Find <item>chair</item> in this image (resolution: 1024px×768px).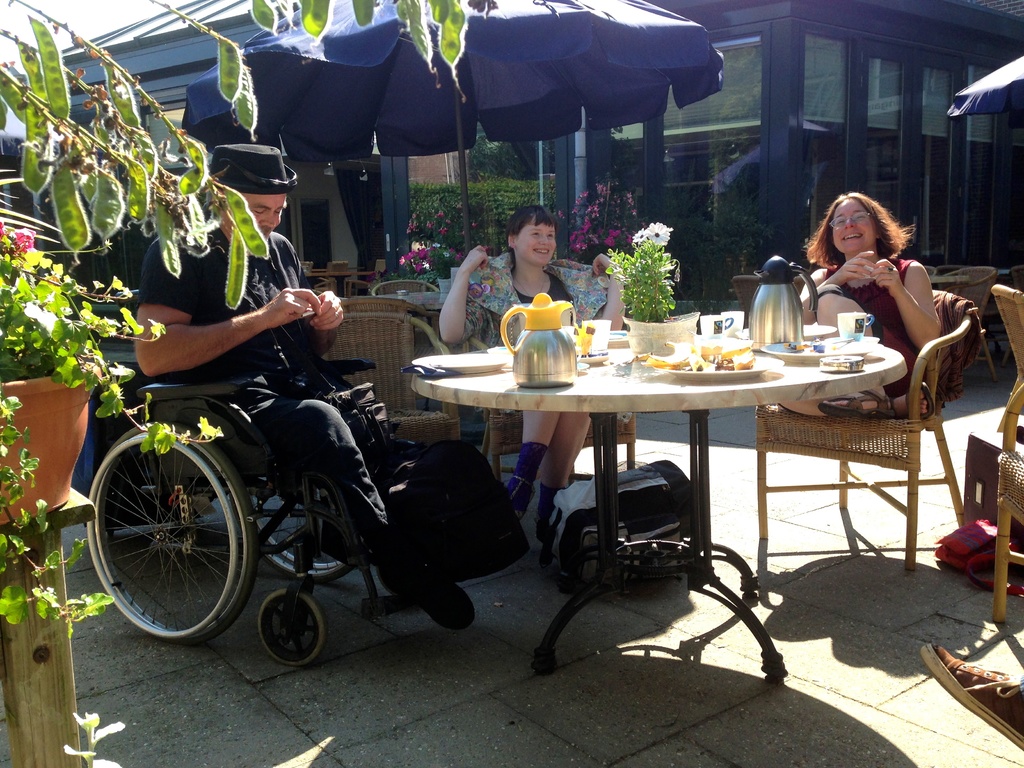
left=319, top=311, right=463, bottom=441.
